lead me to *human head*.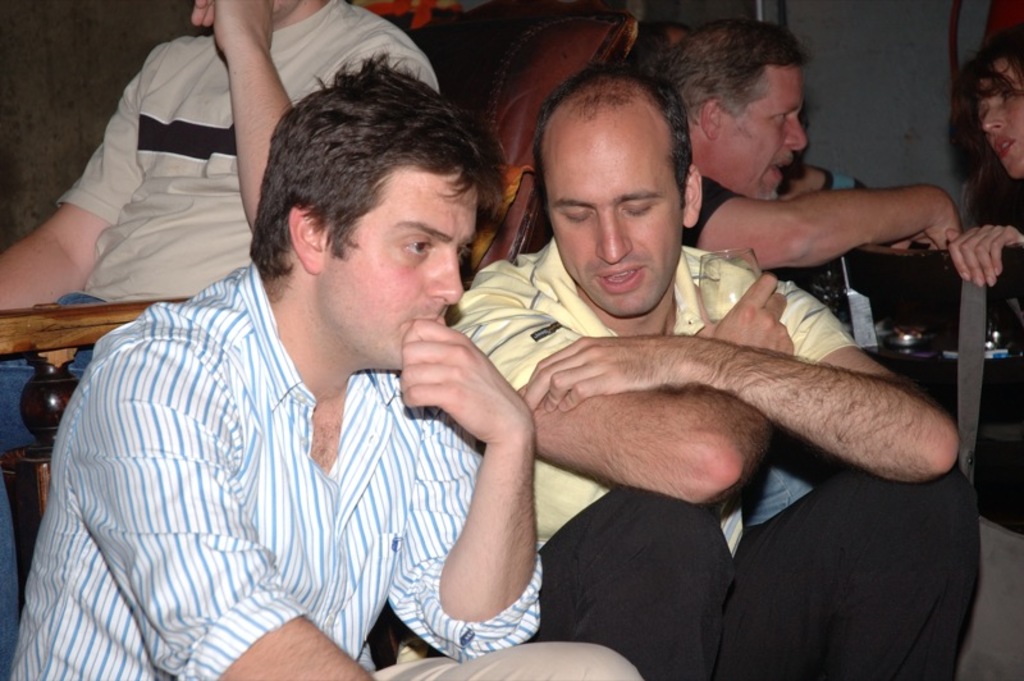
Lead to region(532, 61, 701, 315).
